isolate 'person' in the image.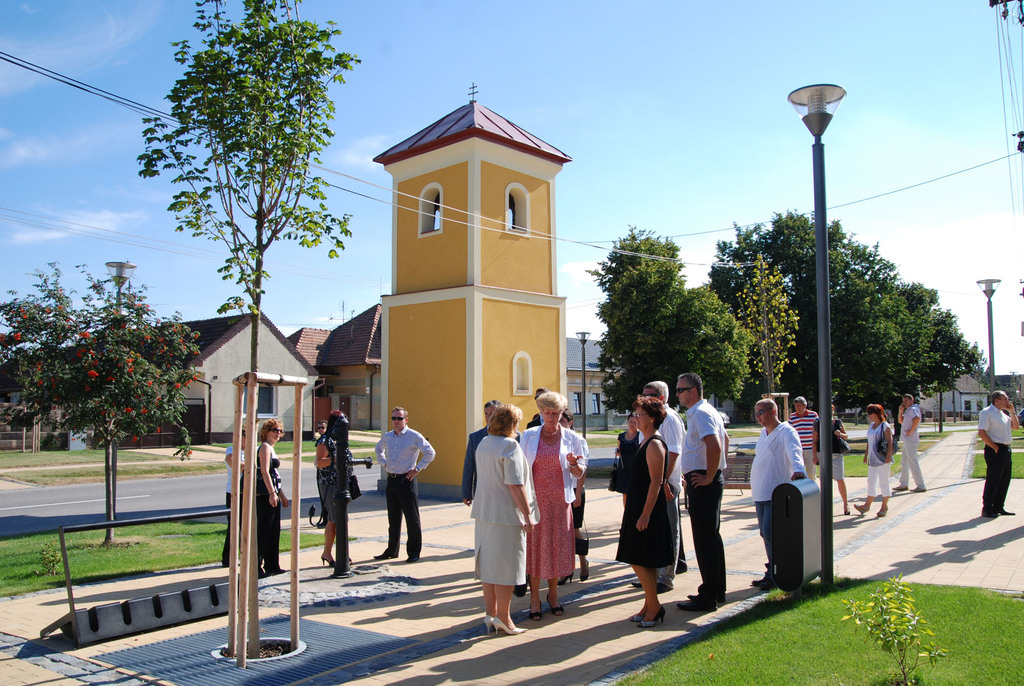
Isolated region: box(676, 366, 730, 607).
